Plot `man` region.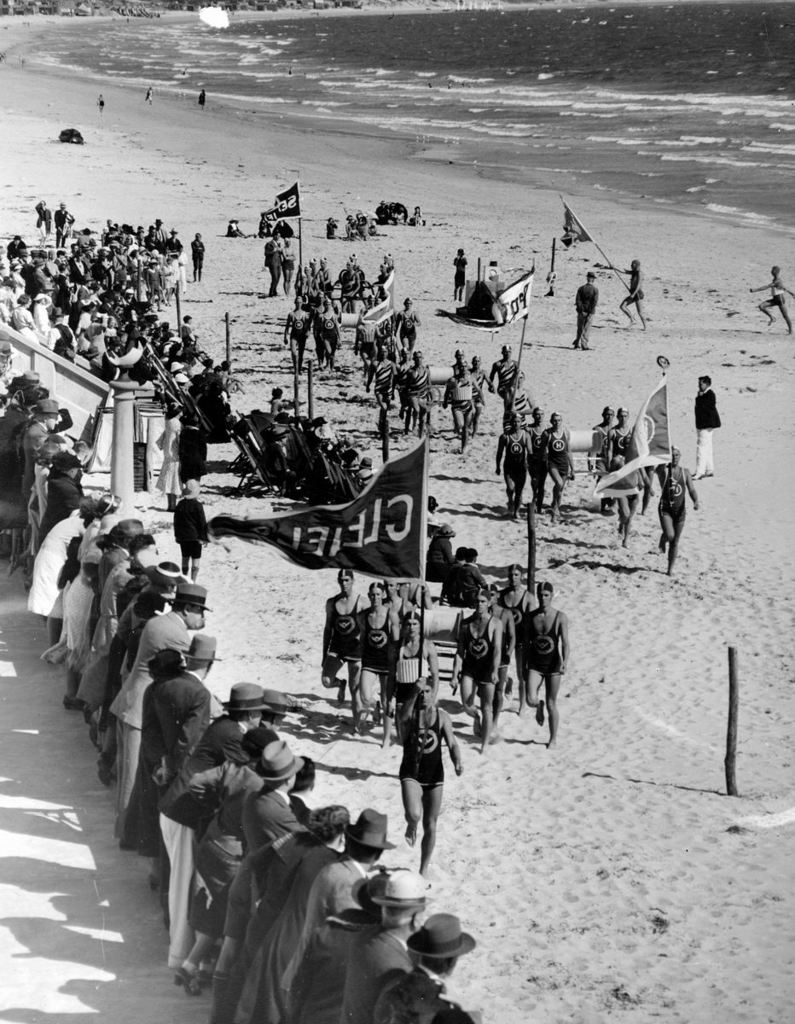
Plotted at (x1=519, y1=580, x2=569, y2=748).
